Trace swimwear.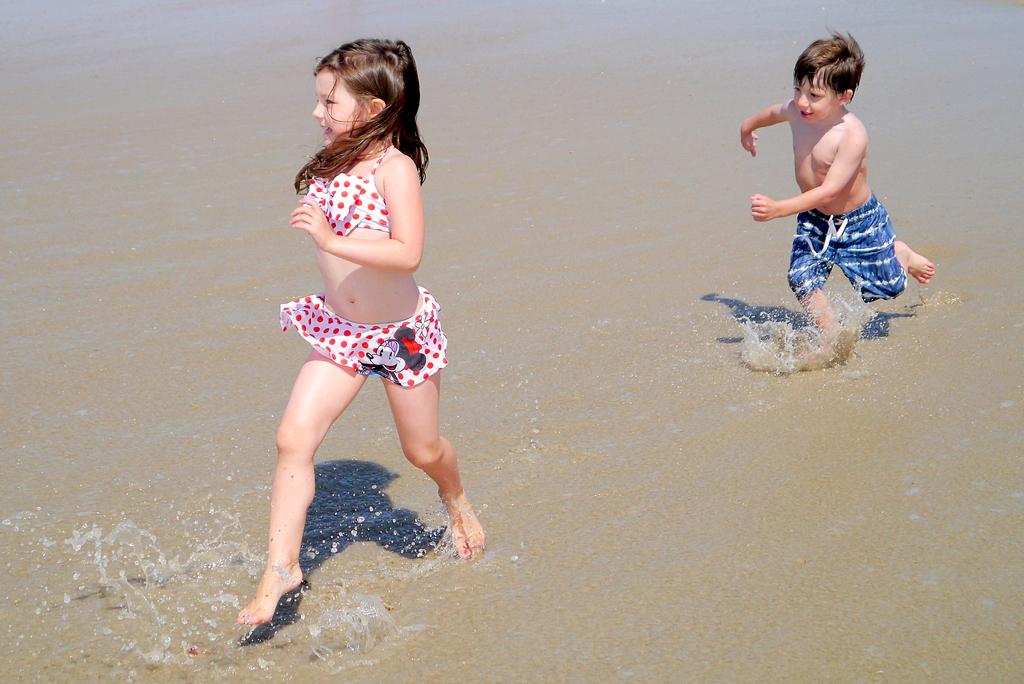
Traced to (780,186,914,314).
